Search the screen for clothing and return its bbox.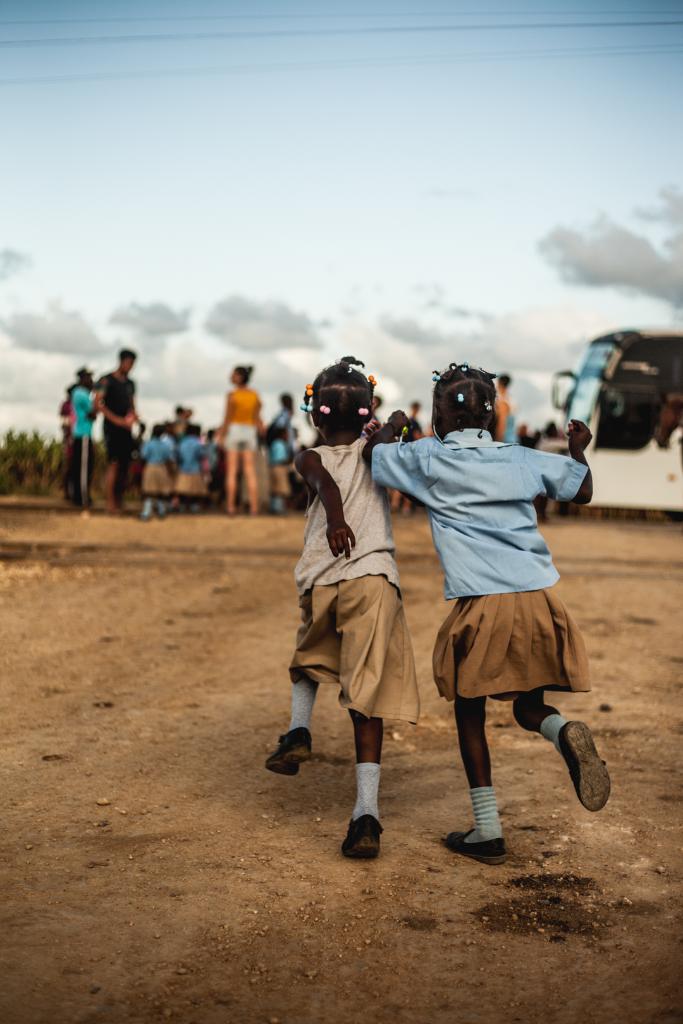
Found: 368,422,593,703.
